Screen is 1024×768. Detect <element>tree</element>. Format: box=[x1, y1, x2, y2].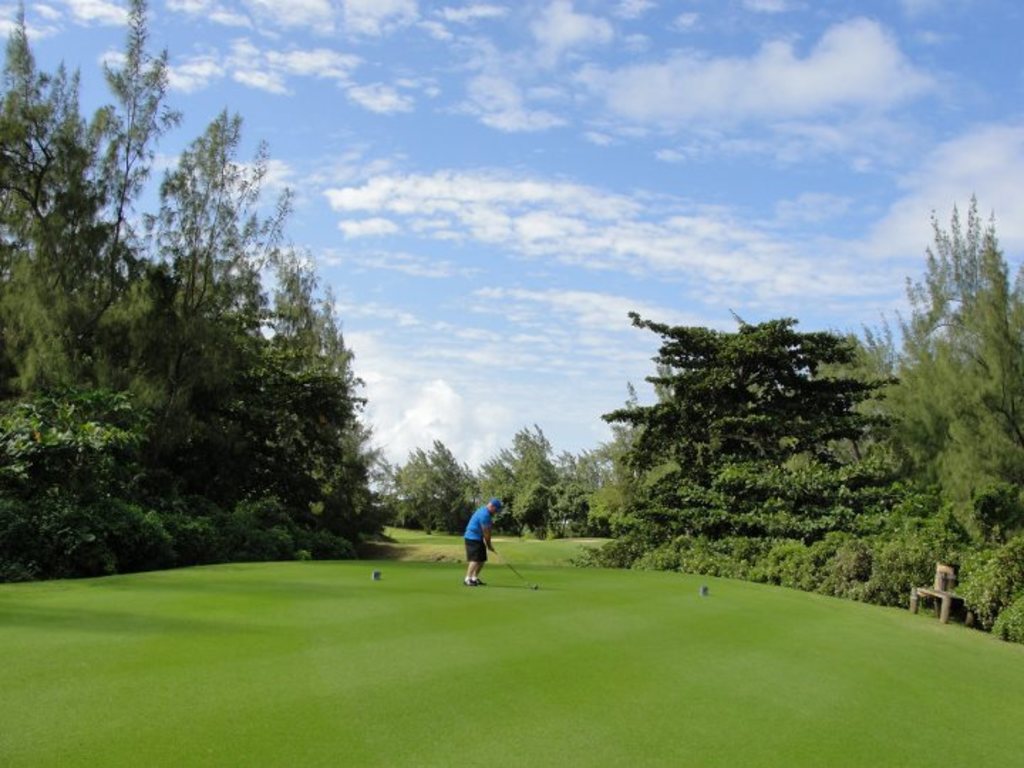
box=[896, 162, 1015, 580].
